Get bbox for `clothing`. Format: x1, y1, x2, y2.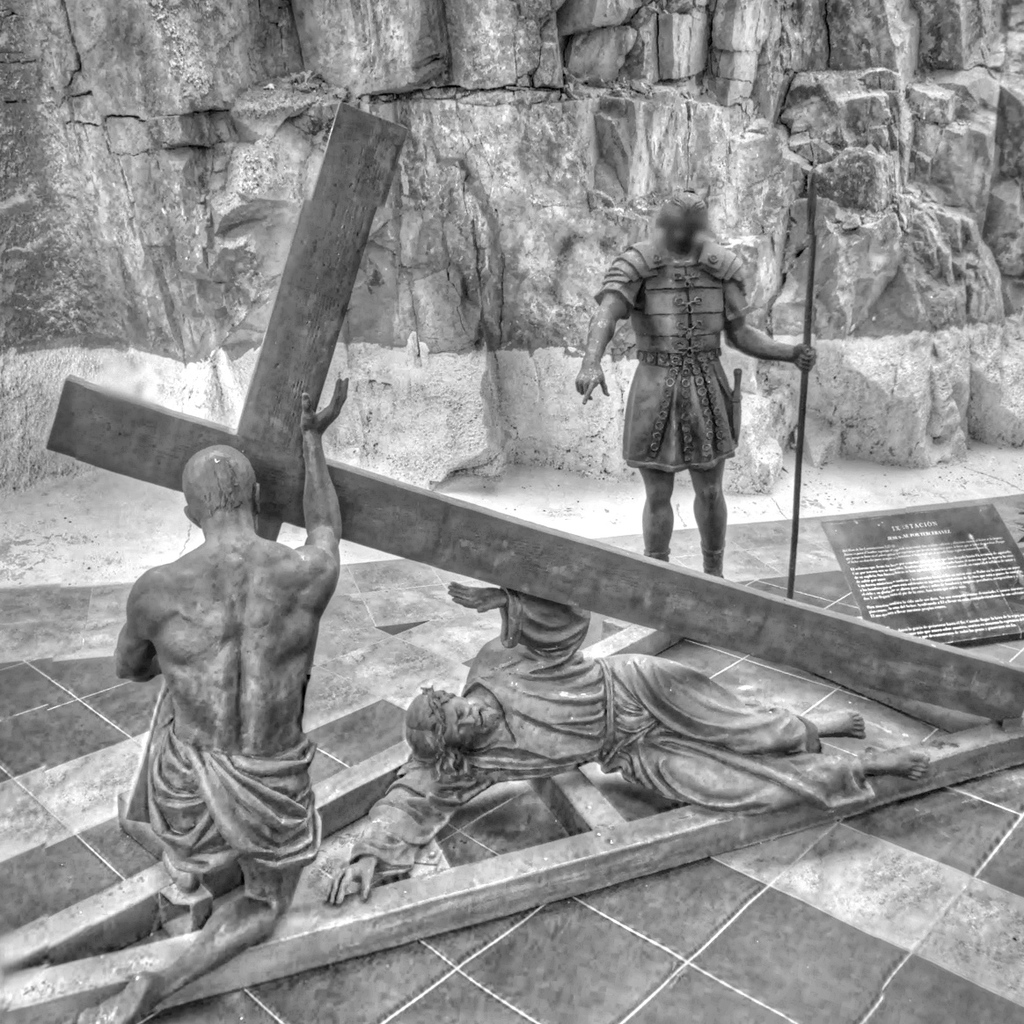
347, 589, 879, 884.
